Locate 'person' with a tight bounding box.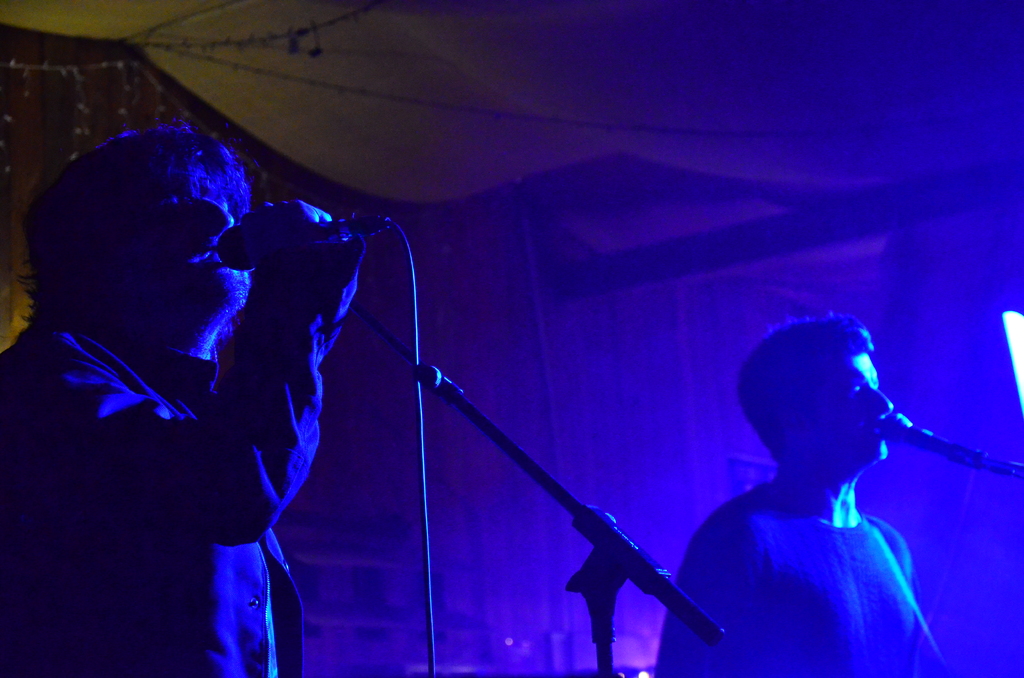
[x1=0, y1=132, x2=367, y2=677].
